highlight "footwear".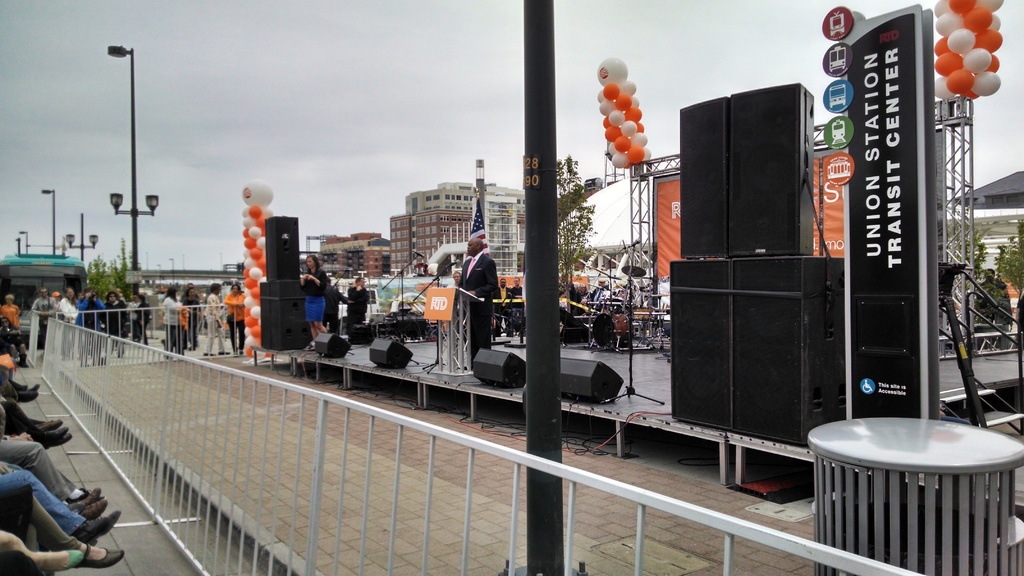
Highlighted region: (left=67, top=536, right=125, bottom=571).
